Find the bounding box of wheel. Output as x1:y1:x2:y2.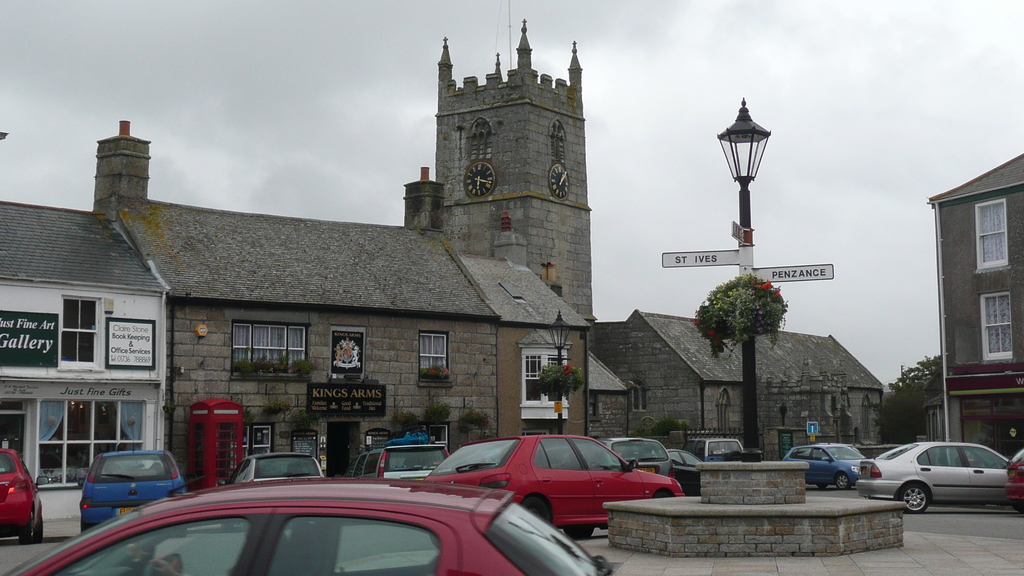
566:524:594:542.
